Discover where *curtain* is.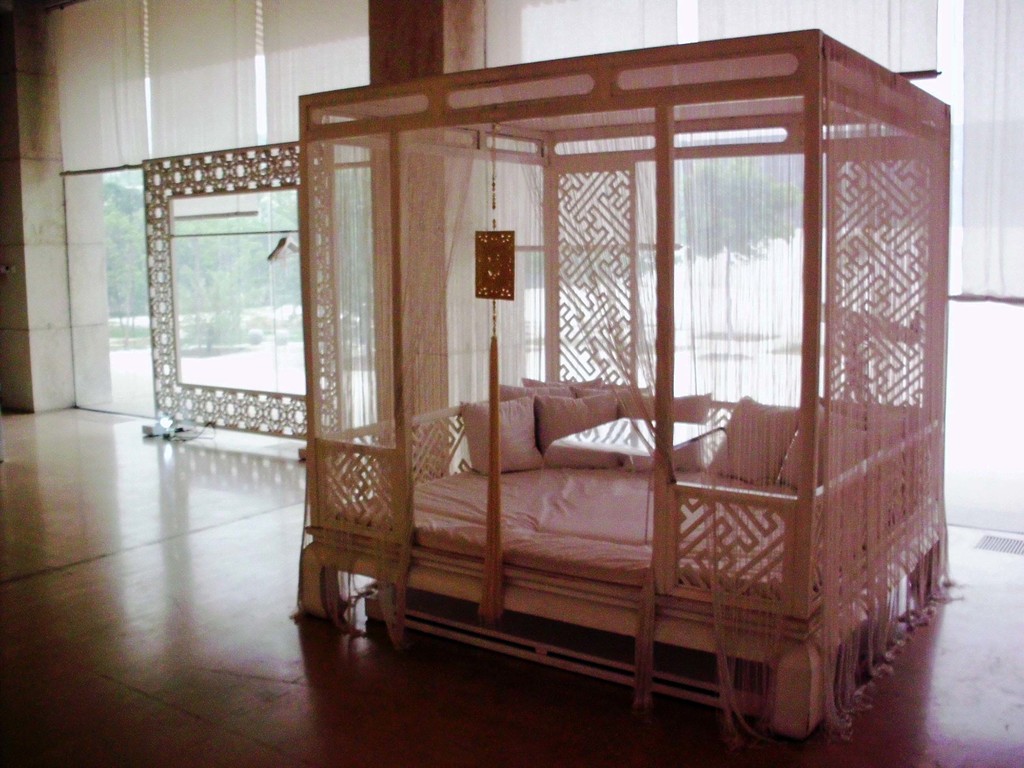
Discovered at 685, 119, 804, 467.
